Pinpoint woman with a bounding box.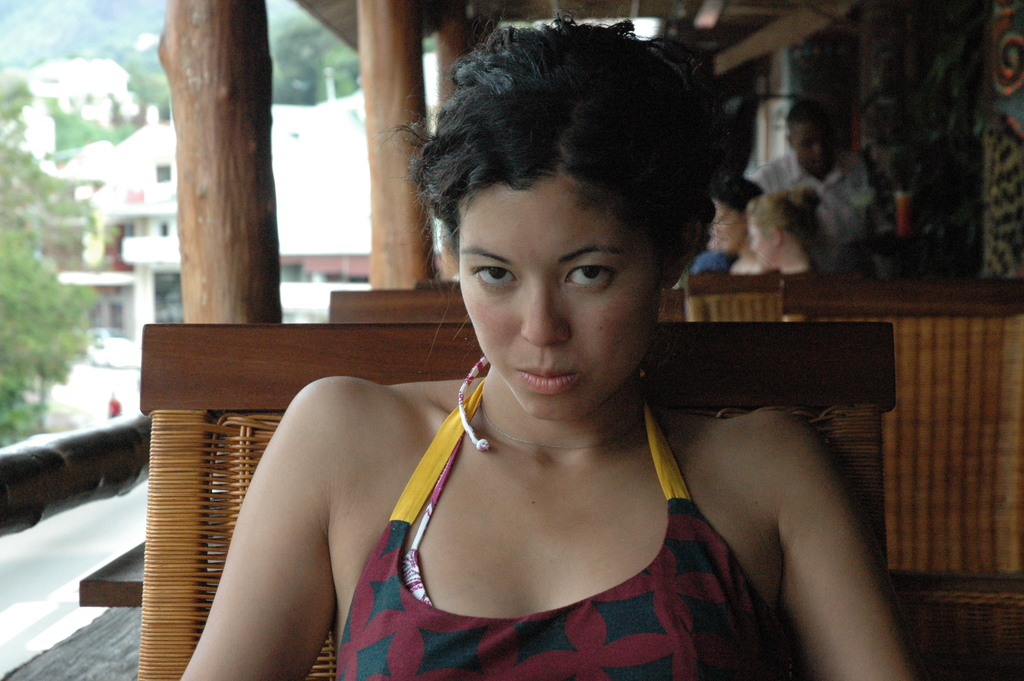
left=186, top=25, right=812, bottom=679.
